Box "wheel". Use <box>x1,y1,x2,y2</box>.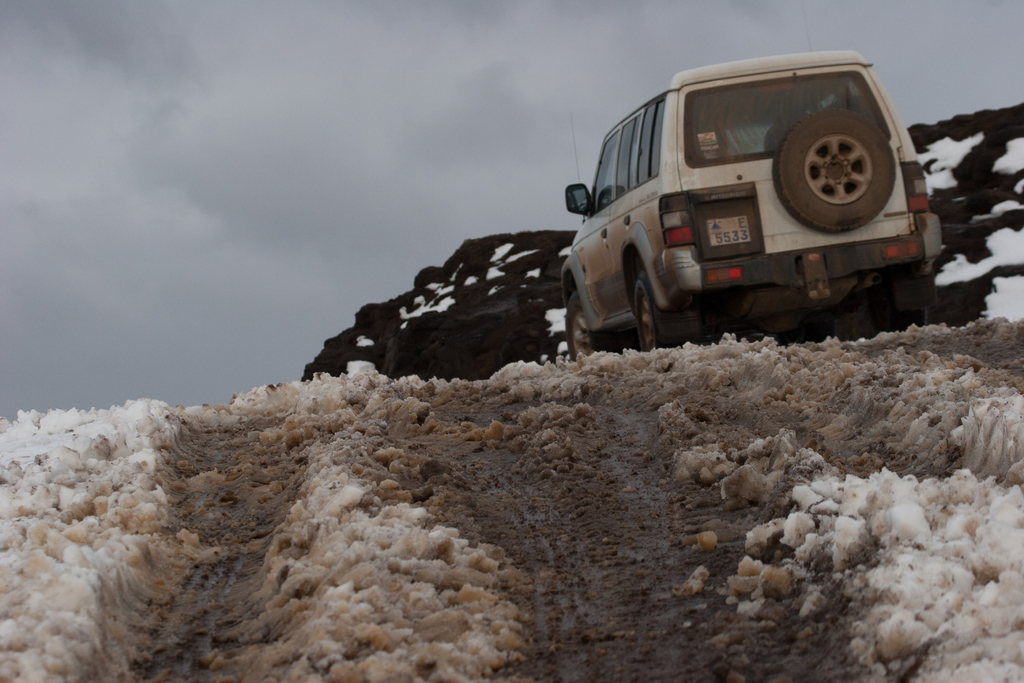
<box>774,105,896,229</box>.
